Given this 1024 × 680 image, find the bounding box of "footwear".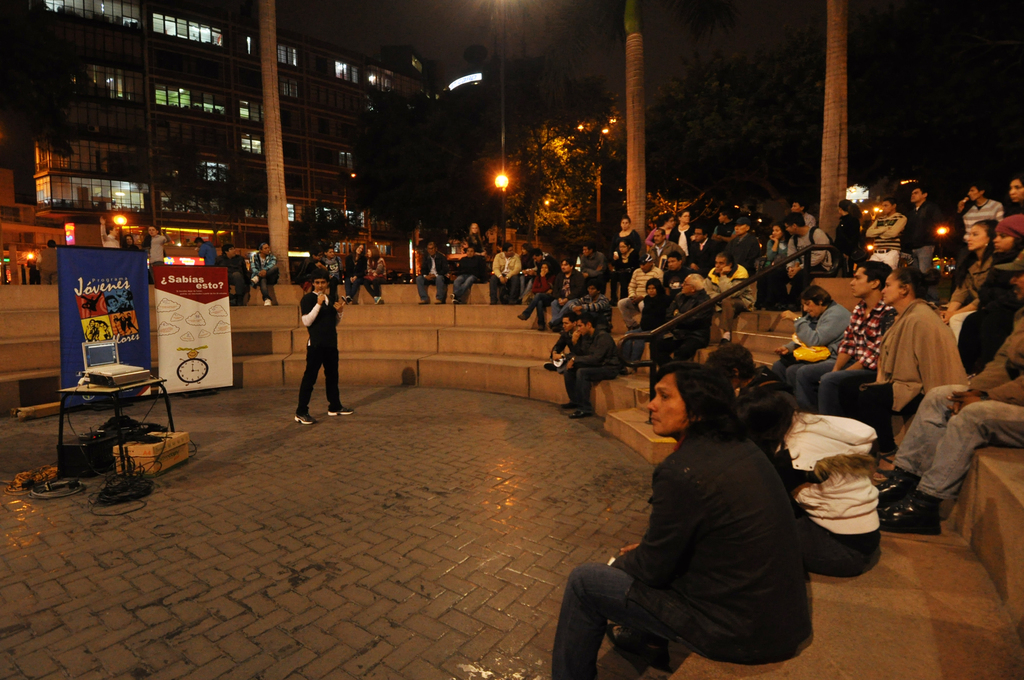
bbox=[876, 469, 922, 511].
